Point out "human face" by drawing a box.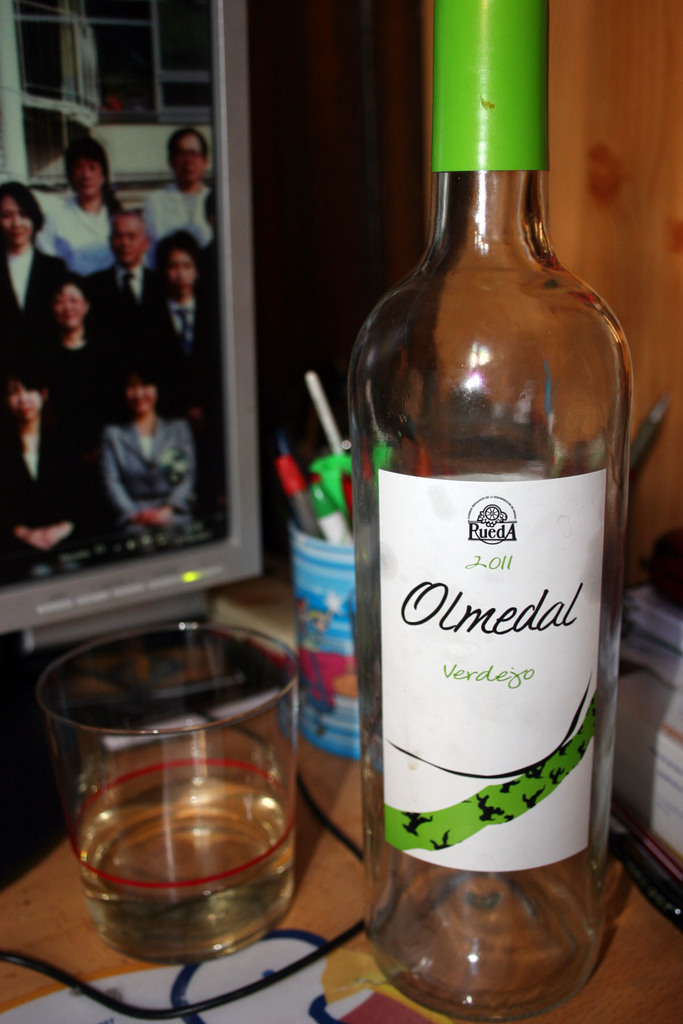
l=113, t=219, r=141, b=268.
